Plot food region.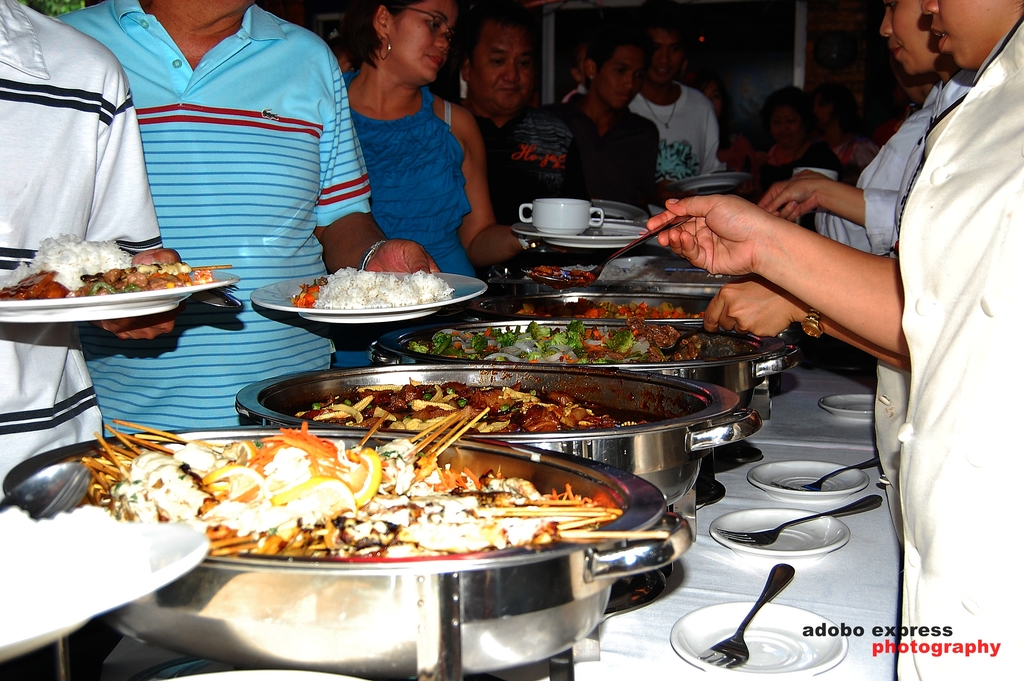
Plotted at left=413, top=331, right=725, bottom=357.
